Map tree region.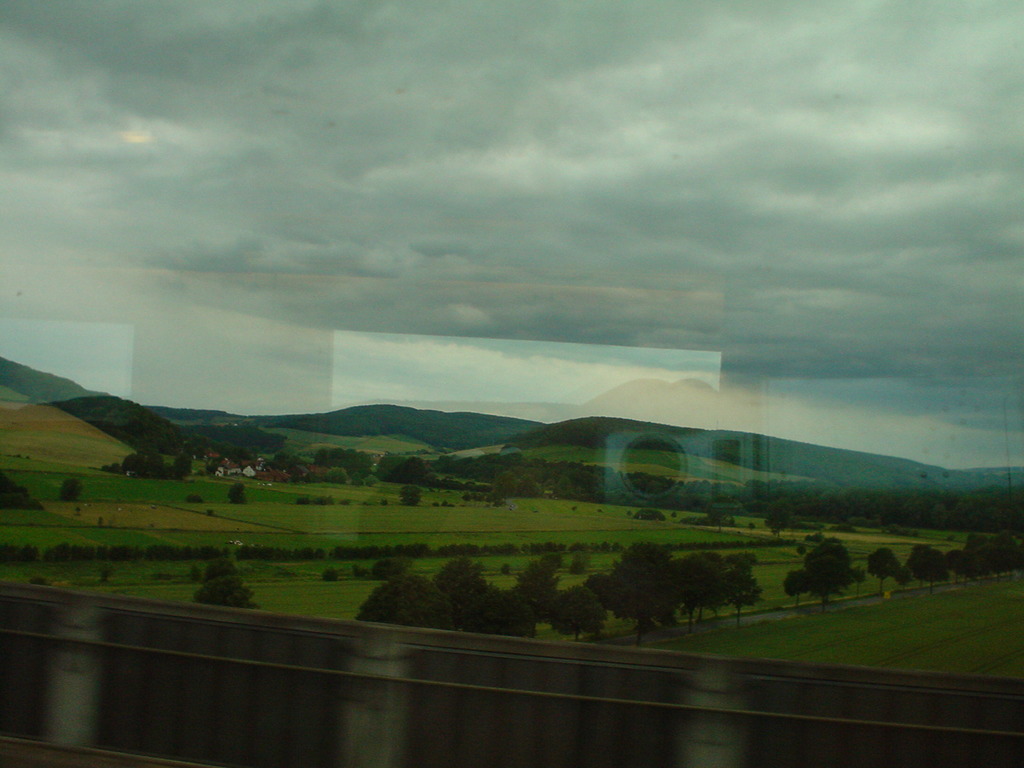
Mapped to [left=497, top=475, right=511, bottom=501].
